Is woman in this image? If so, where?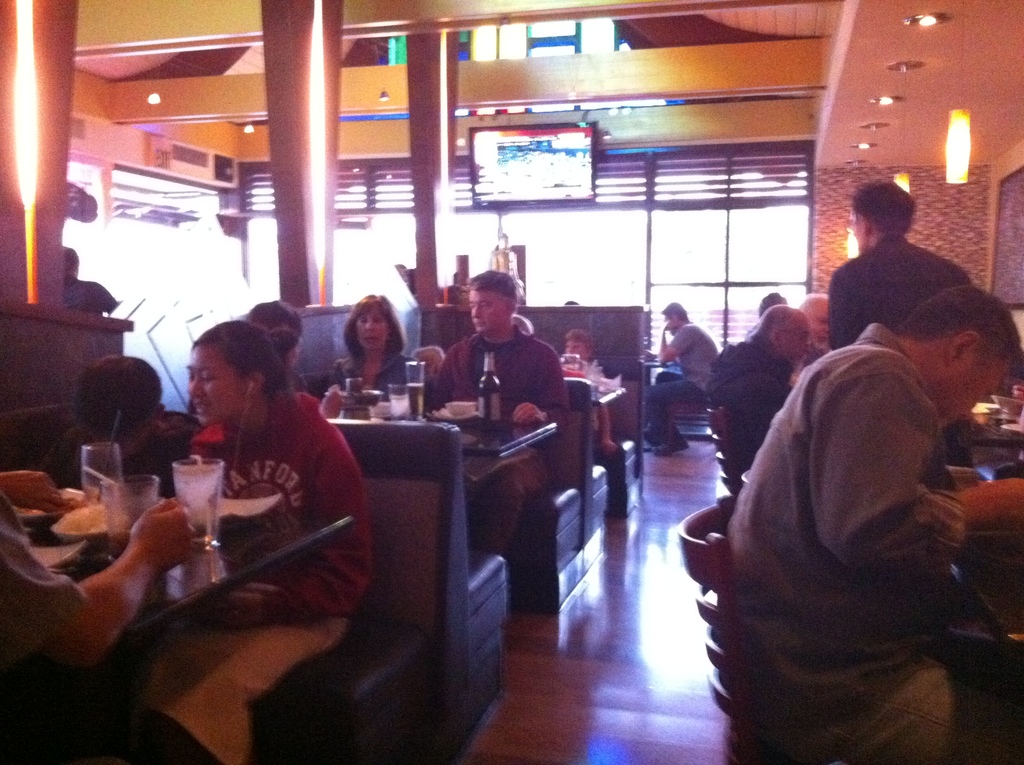
Yes, at [245,298,318,394].
